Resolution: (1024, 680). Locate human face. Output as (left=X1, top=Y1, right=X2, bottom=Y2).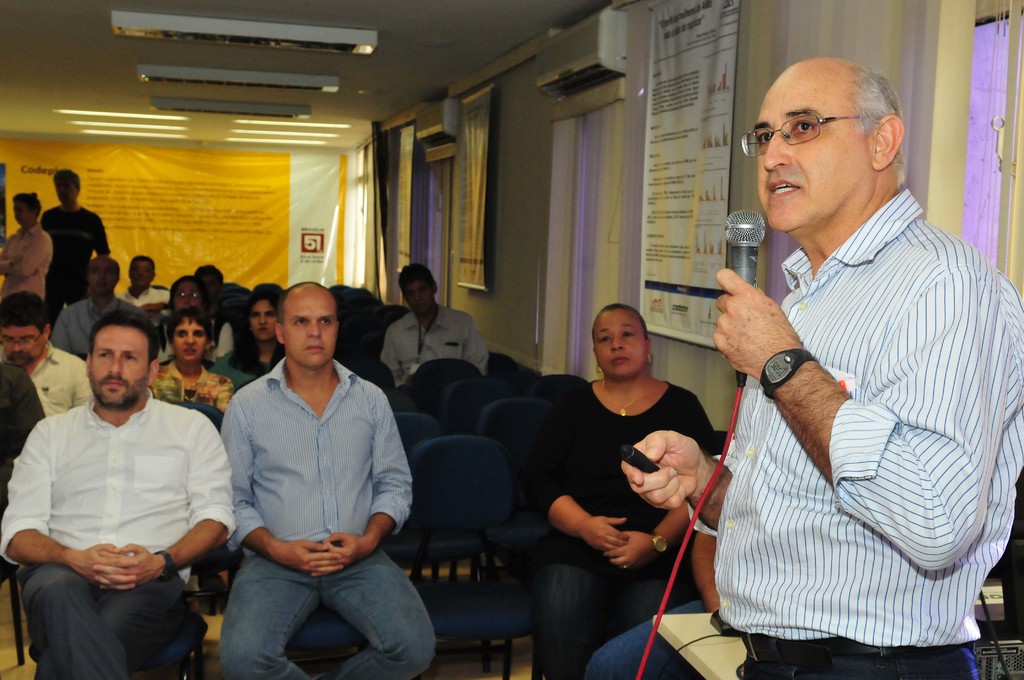
(left=89, top=326, right=152, bottom=406).
